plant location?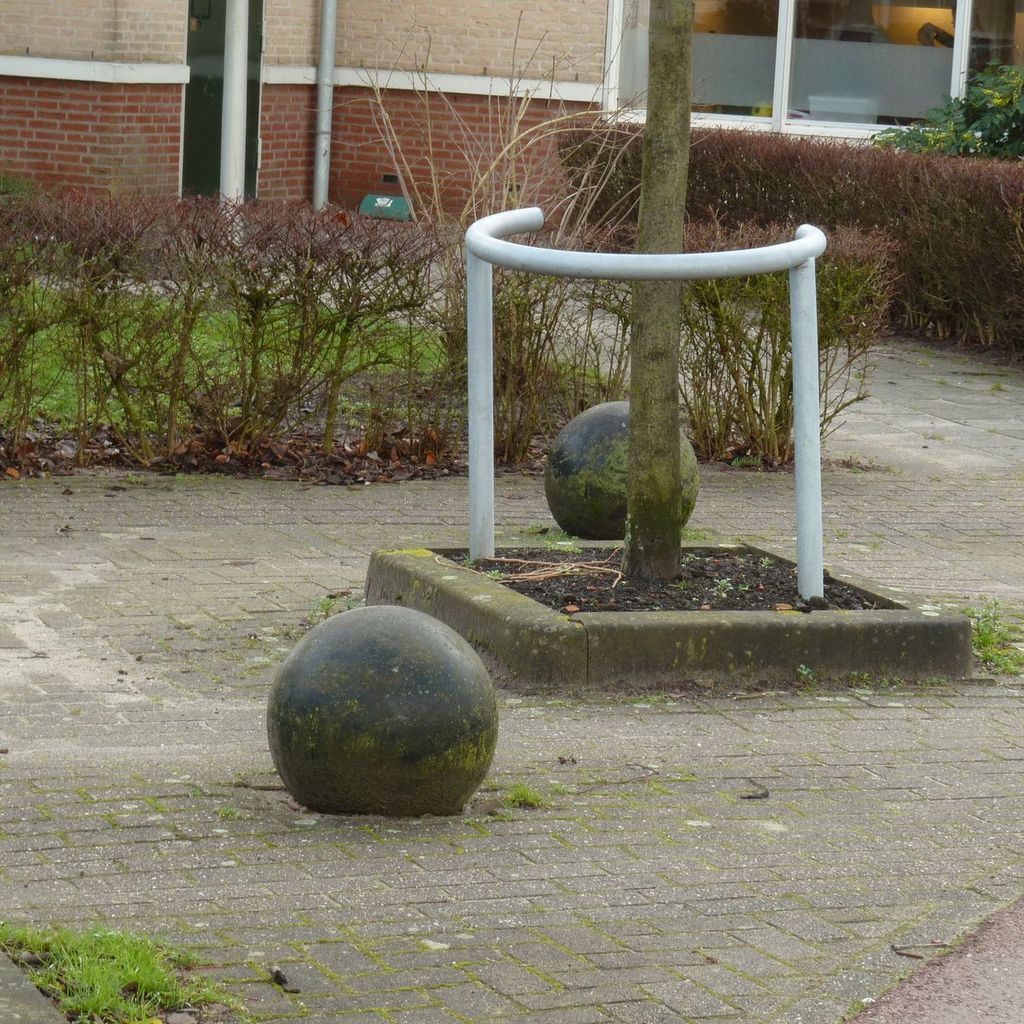
[495, 780, 556, 817]
